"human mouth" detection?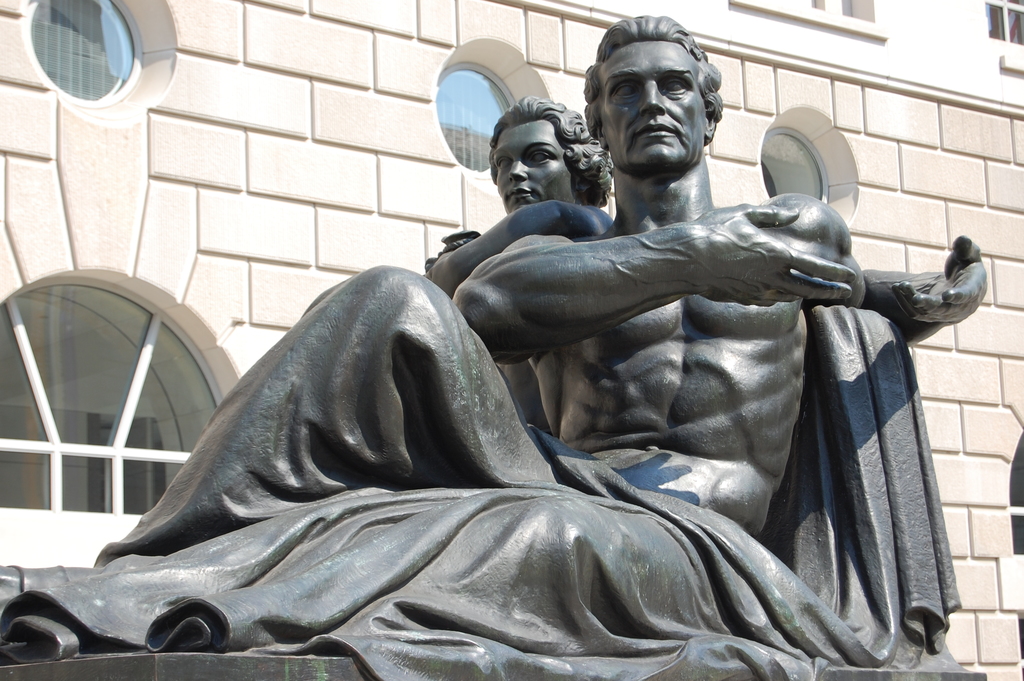
BBox(506, 184, 534, 198)
